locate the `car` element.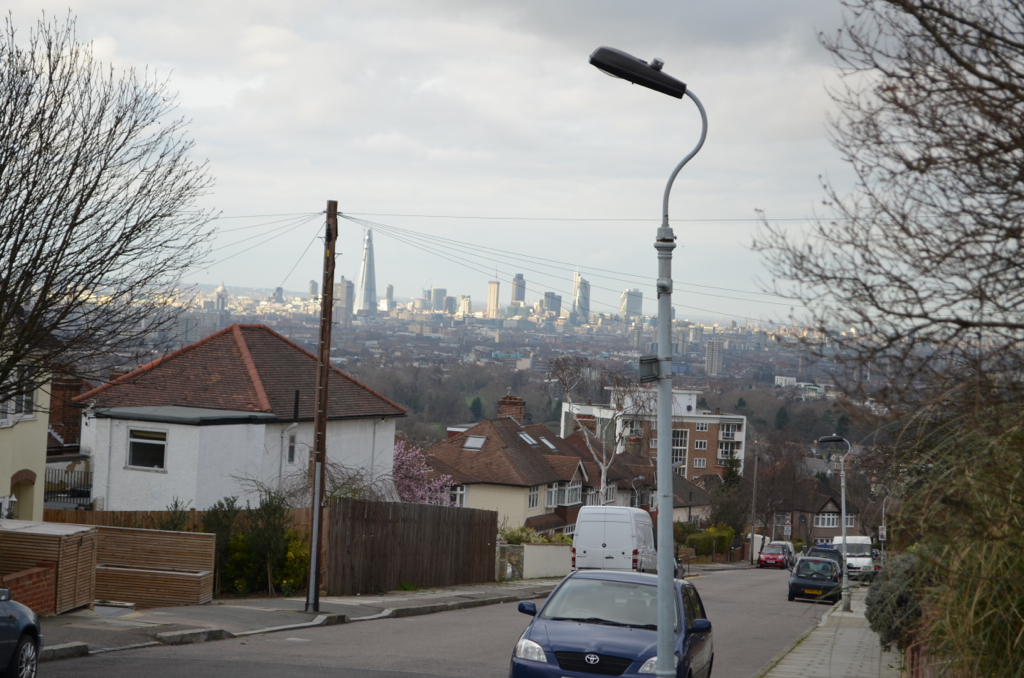
Element bbox: locate(789, 558, 845, 605).
